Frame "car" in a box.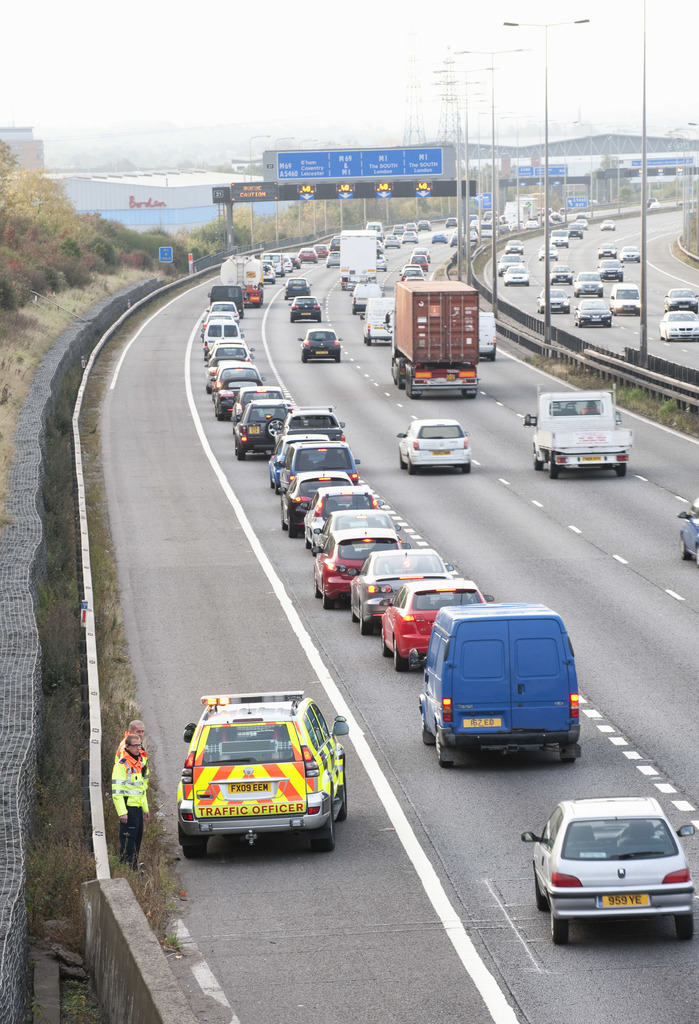
600, 260, 631, 285.
